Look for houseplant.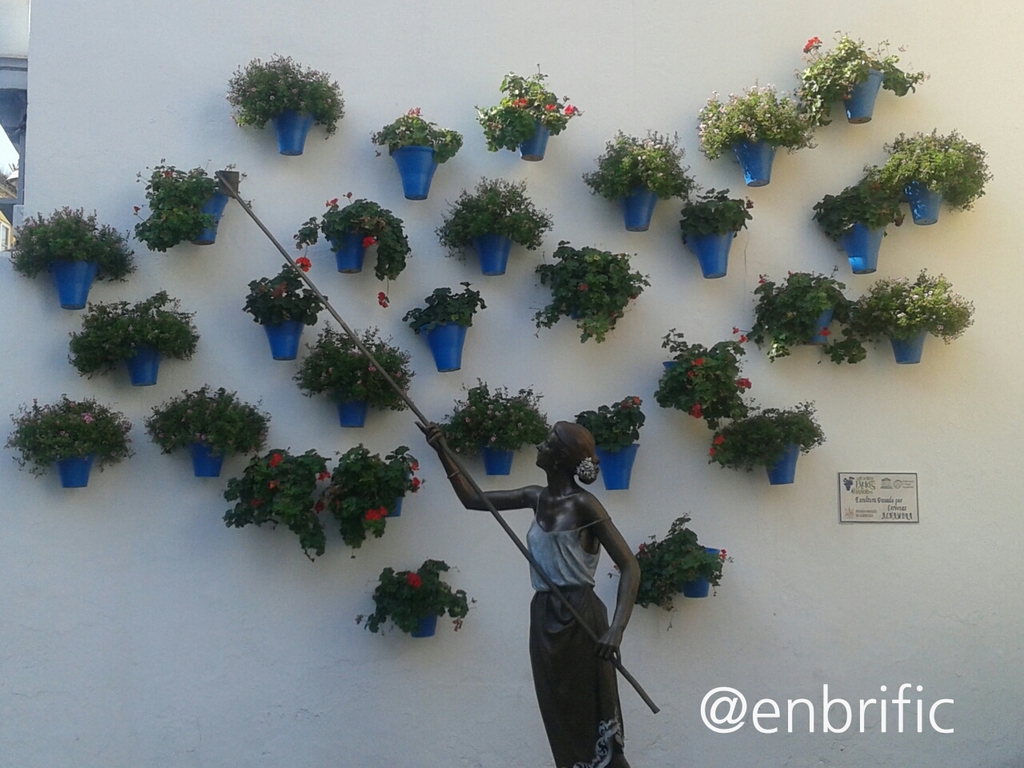
Found: x1=433 y1=170 x2=559 y2=283.
